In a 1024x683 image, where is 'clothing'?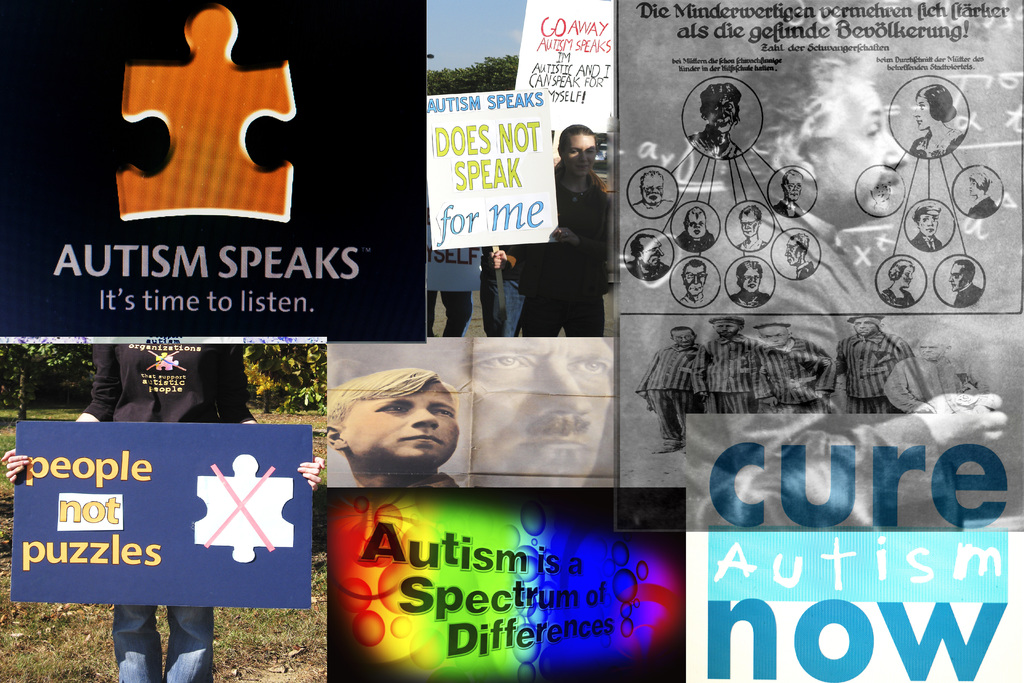
detection(425, 292, 472, 337).
